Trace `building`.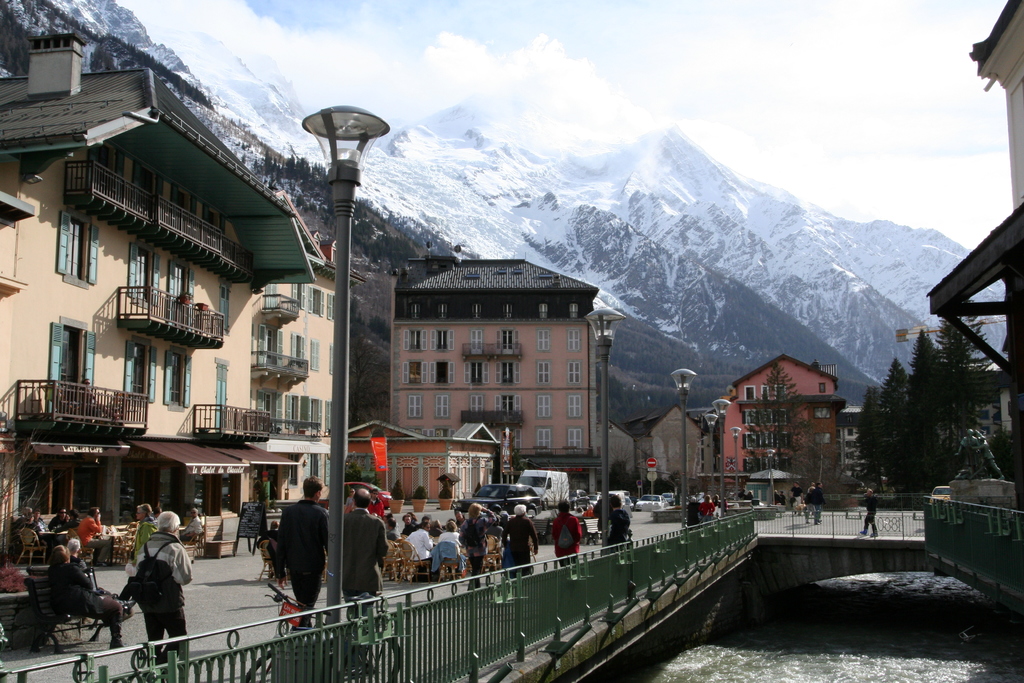
Traced to locate(717, 349, 846, 496).
